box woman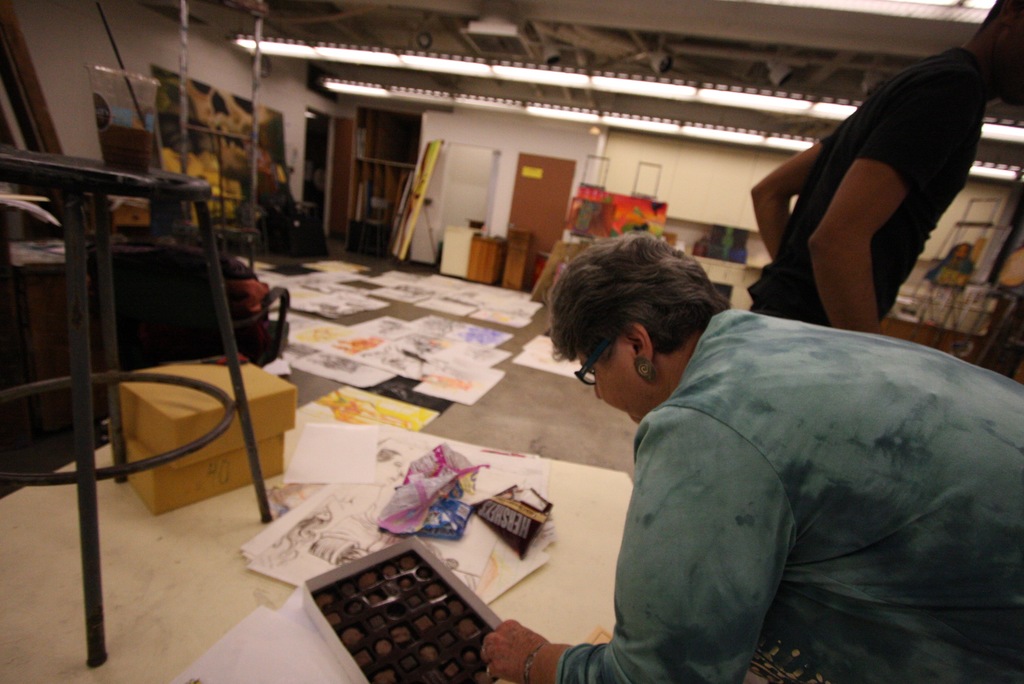
x1=482 y1=233 x2=1023 y2=683
